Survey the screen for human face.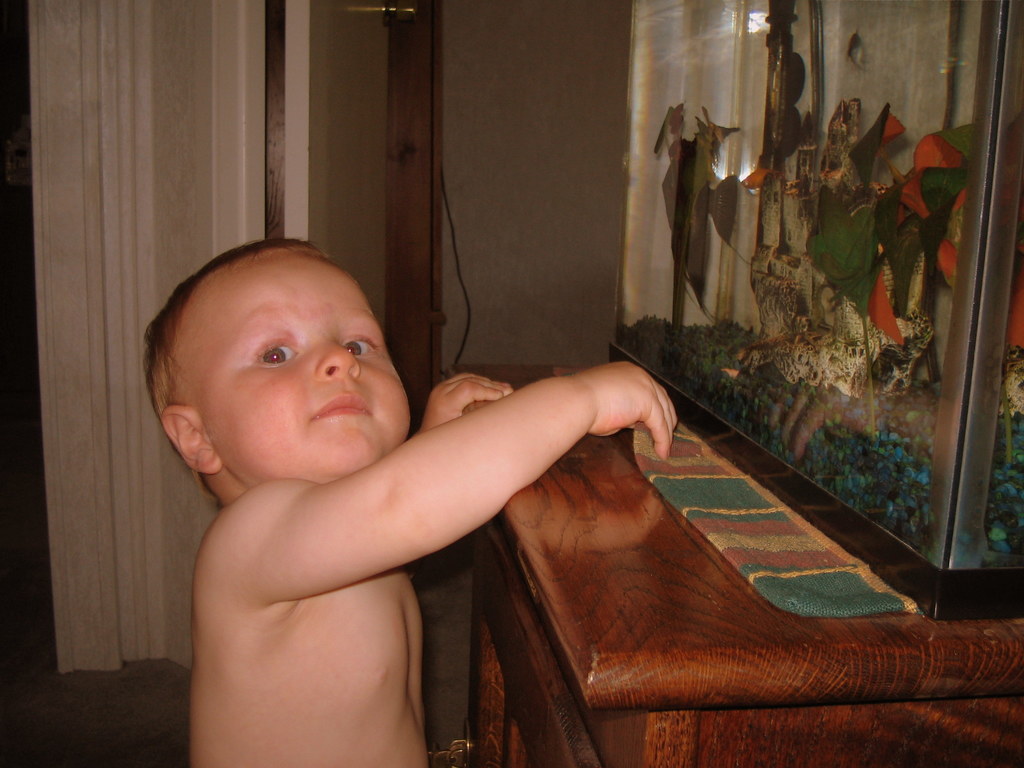
Survey found: {"left": 194, "top": 252, "right": 411, "bottom": 485}.
